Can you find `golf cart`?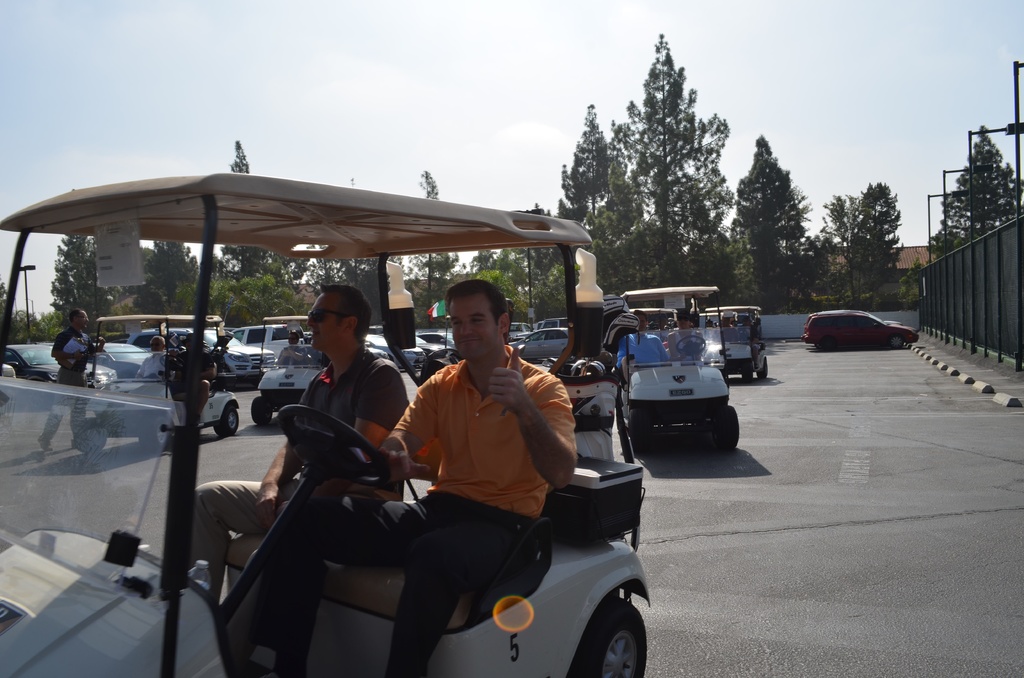
Yes, bounding box: 700:303:769:385.
